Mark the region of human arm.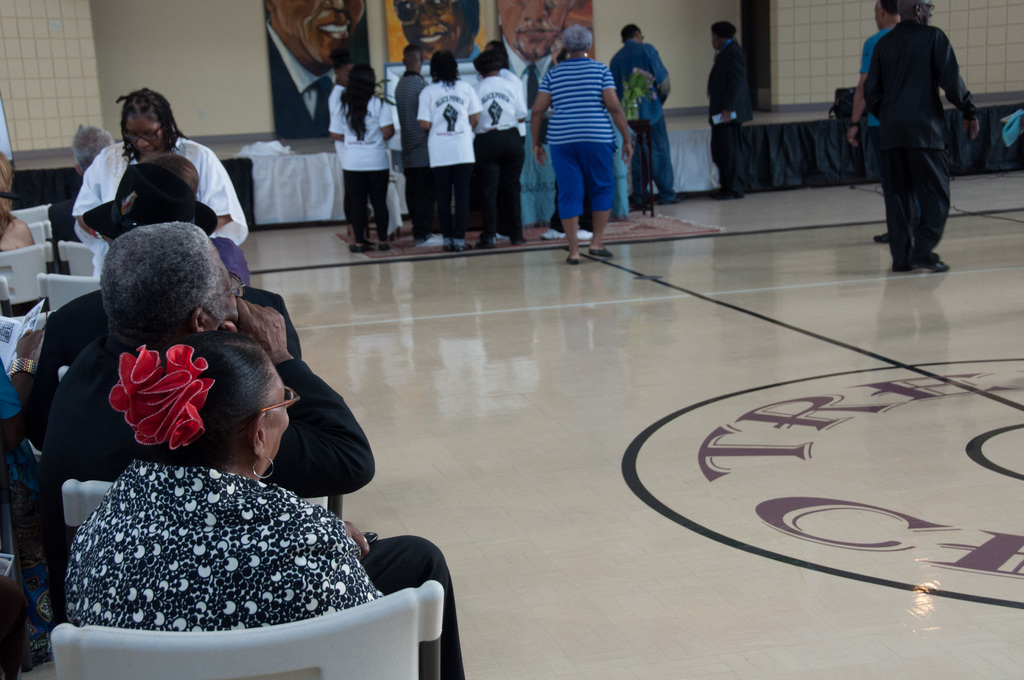
Region: 511/88/526/122.
